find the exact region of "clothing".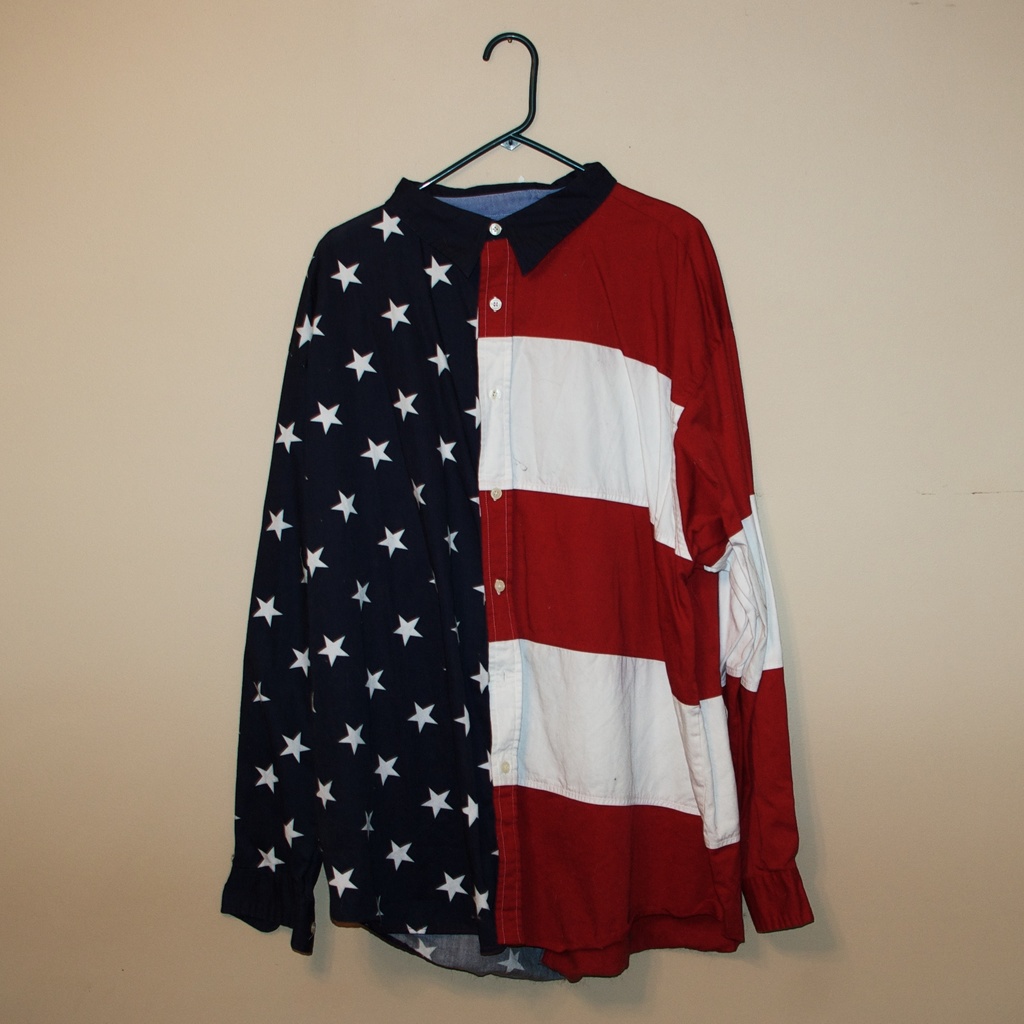
Exact region: crop(249, 95, 815, 994).
